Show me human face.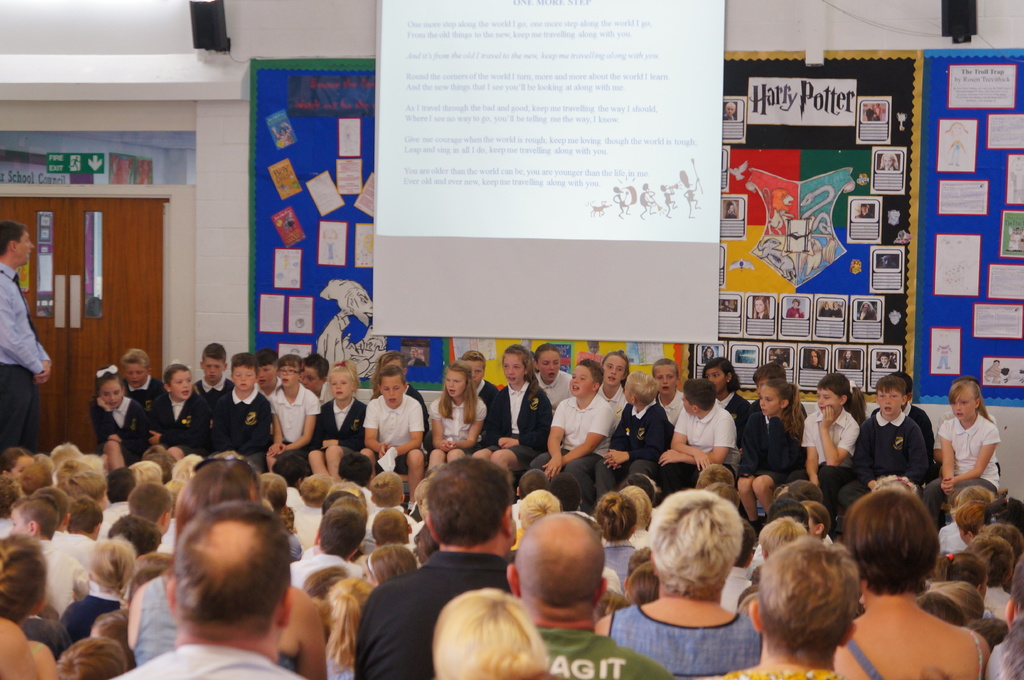
human face is here: <box>860,206,868,211</box>.
